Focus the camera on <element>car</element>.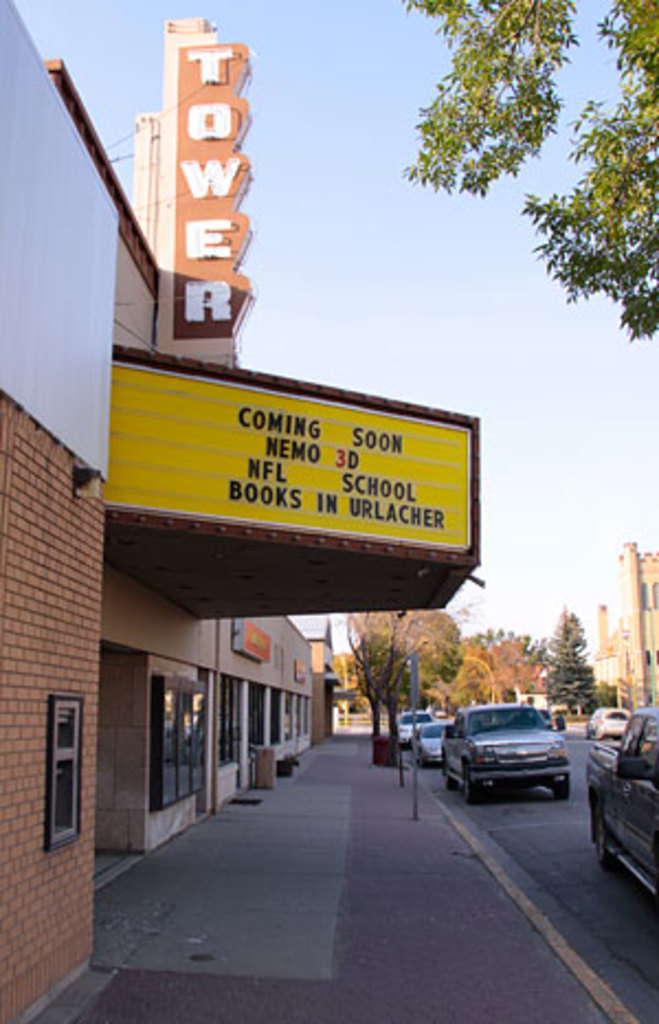
Focus region: (left=413, top=721, right=448, bottom=763).
